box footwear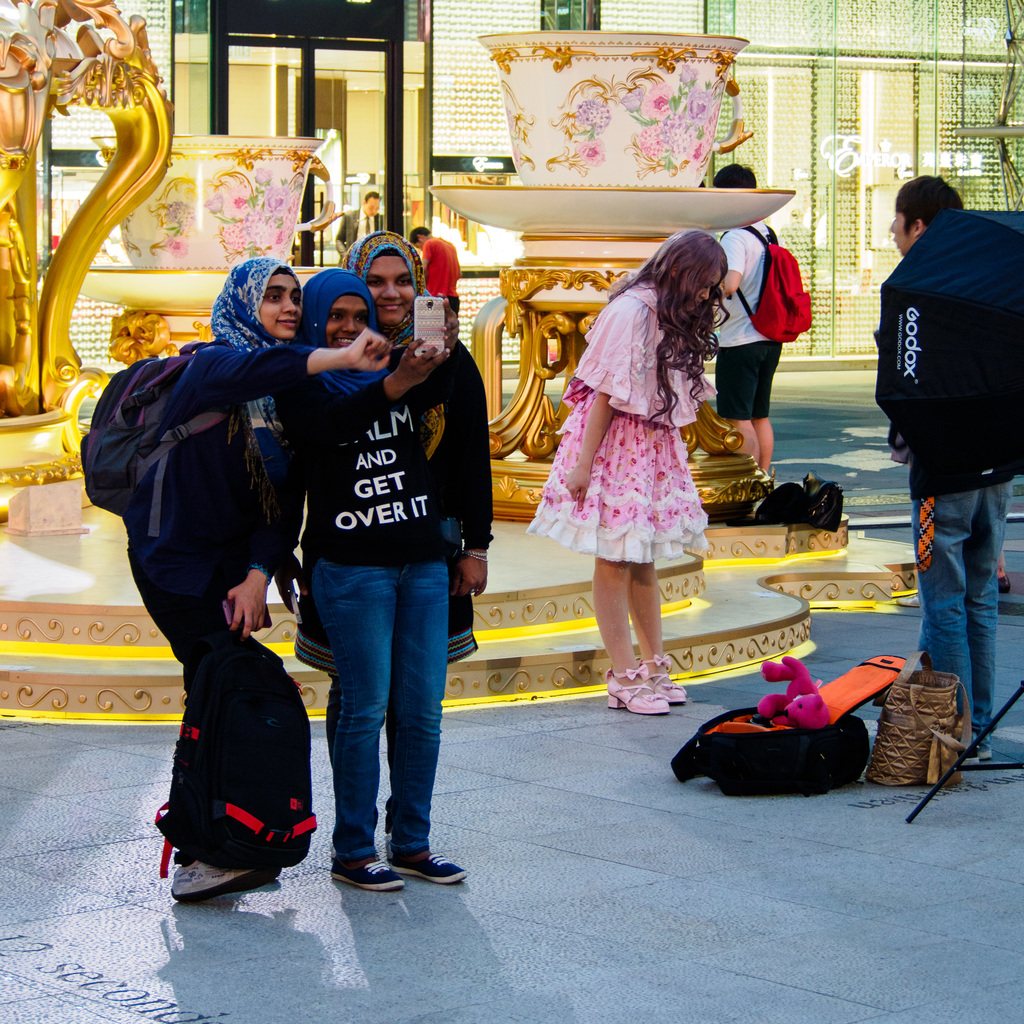
166:848:271:911
